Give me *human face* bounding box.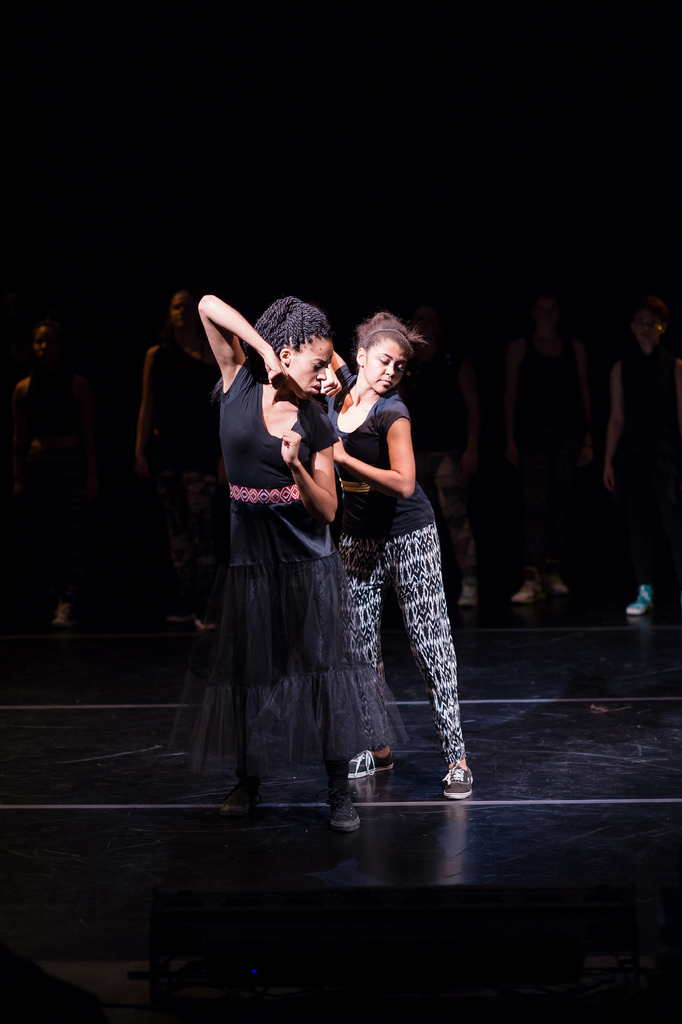
region(166, 293, 194, 332).
